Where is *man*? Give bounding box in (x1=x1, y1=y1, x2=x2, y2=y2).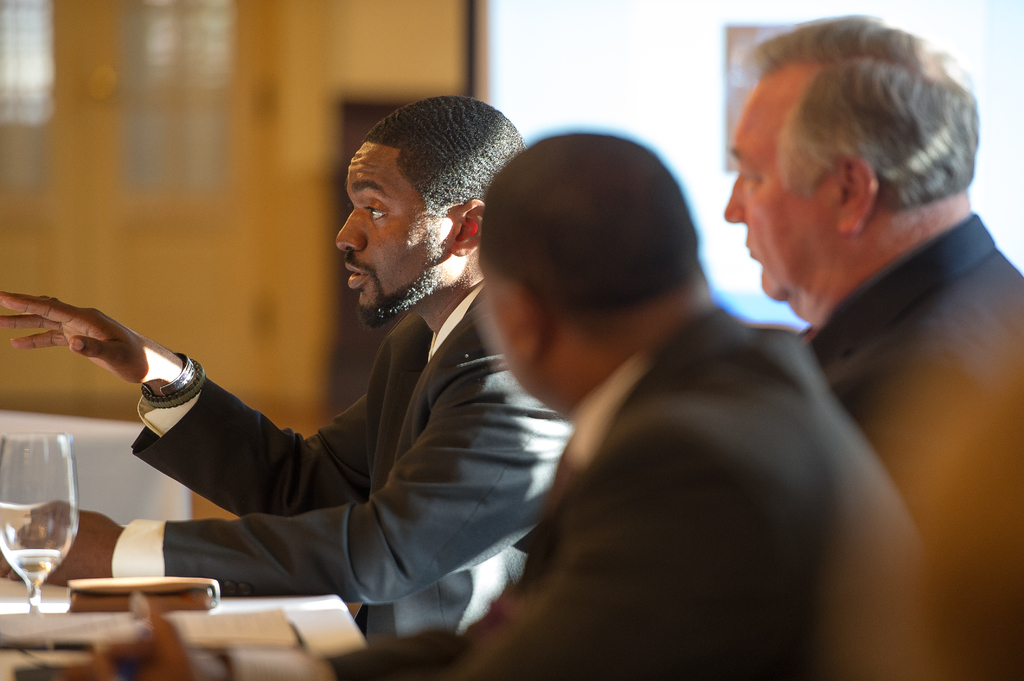
(x1=65, y1=130, x2=932, y2=680).
